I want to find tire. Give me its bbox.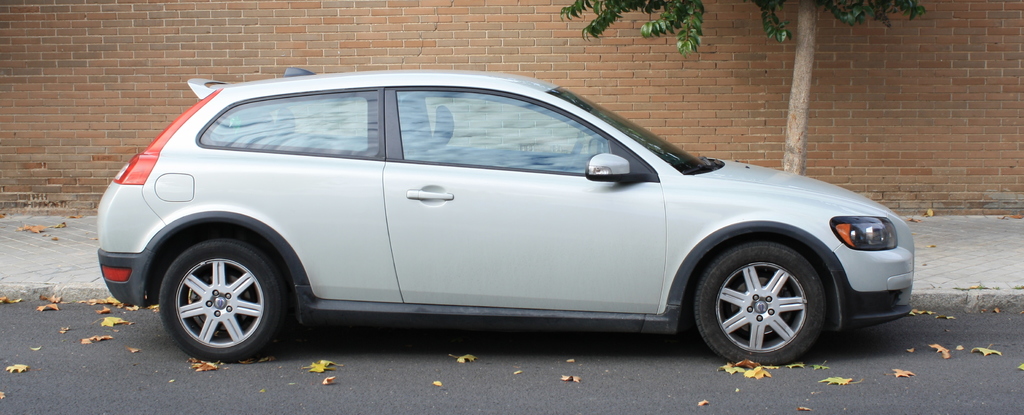
x1=161, y1=238, x2=293, y2=364.
